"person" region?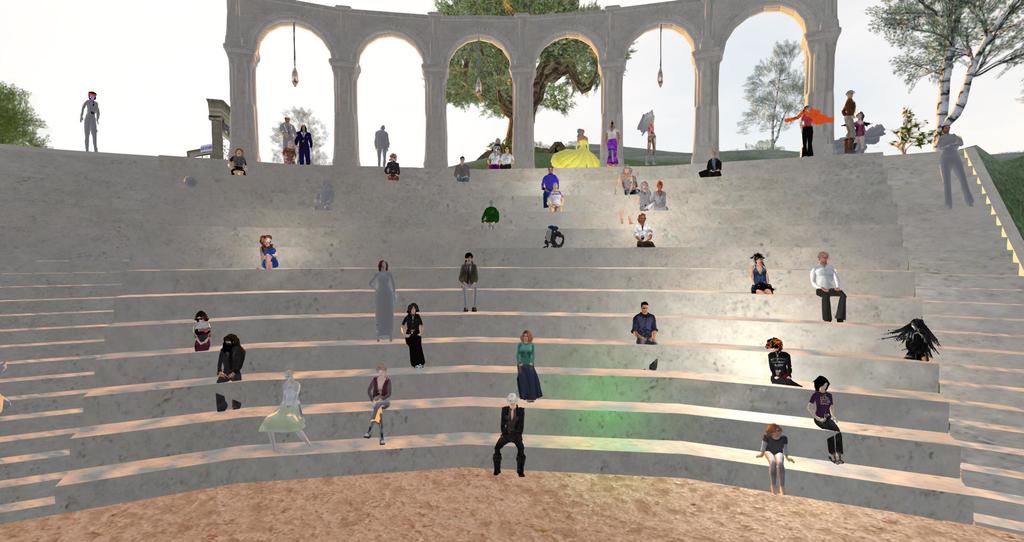
pyautogui.locateOnScreen(750, 251, 778, 303)
